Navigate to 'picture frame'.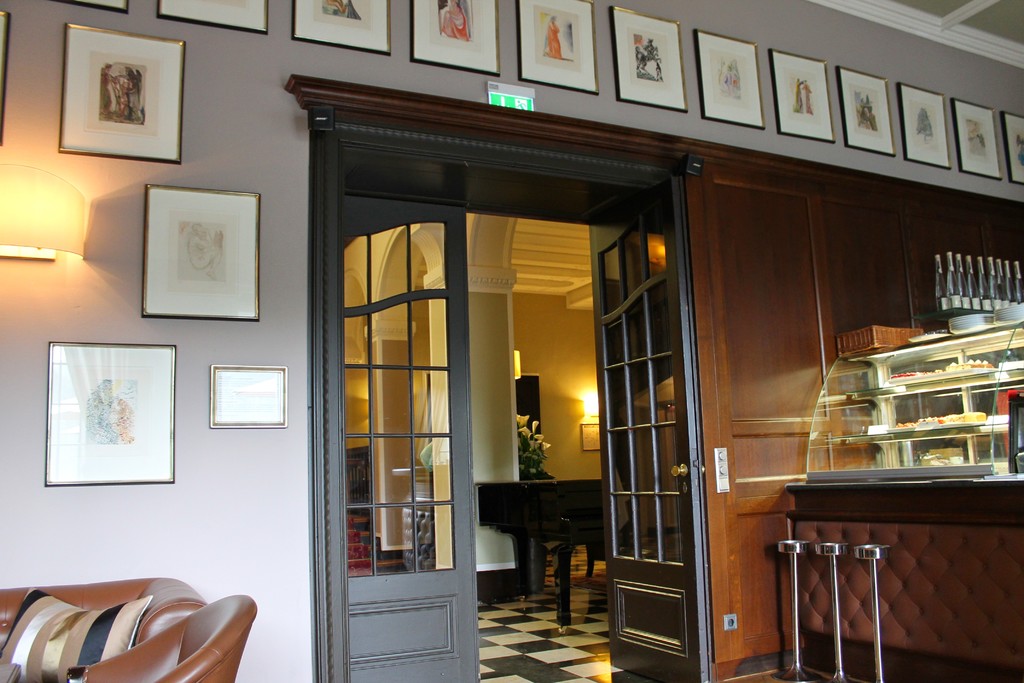
Navigation target: x1=769 y1=50 x2=836 y2=144.
